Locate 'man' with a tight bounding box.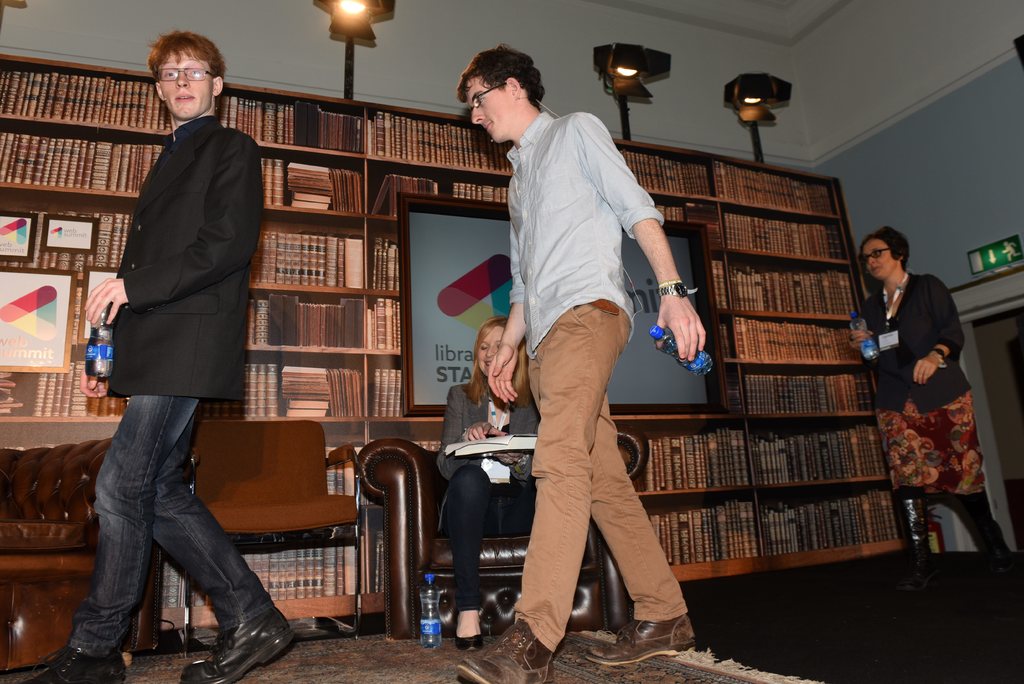
<box>454,41,708,683</box>.
